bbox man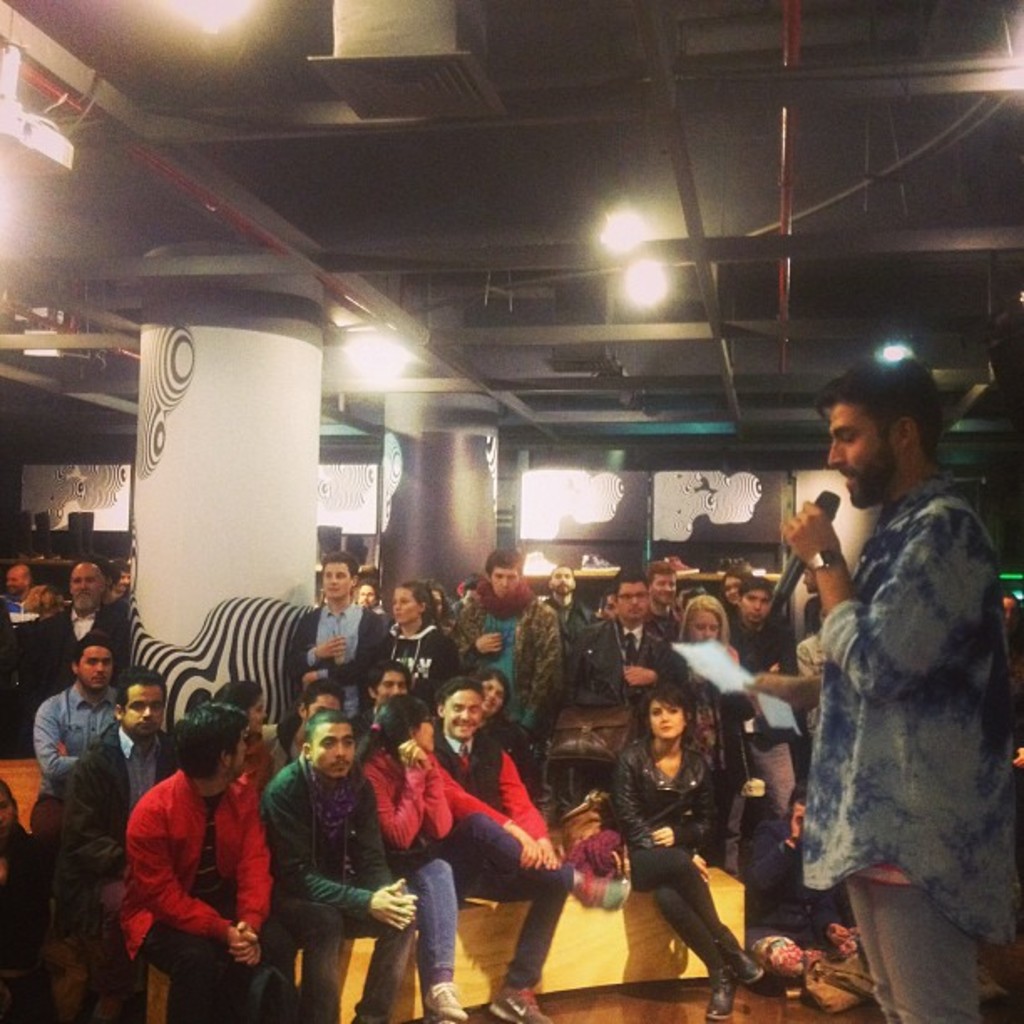
crop(23, 627, 122, 850)
